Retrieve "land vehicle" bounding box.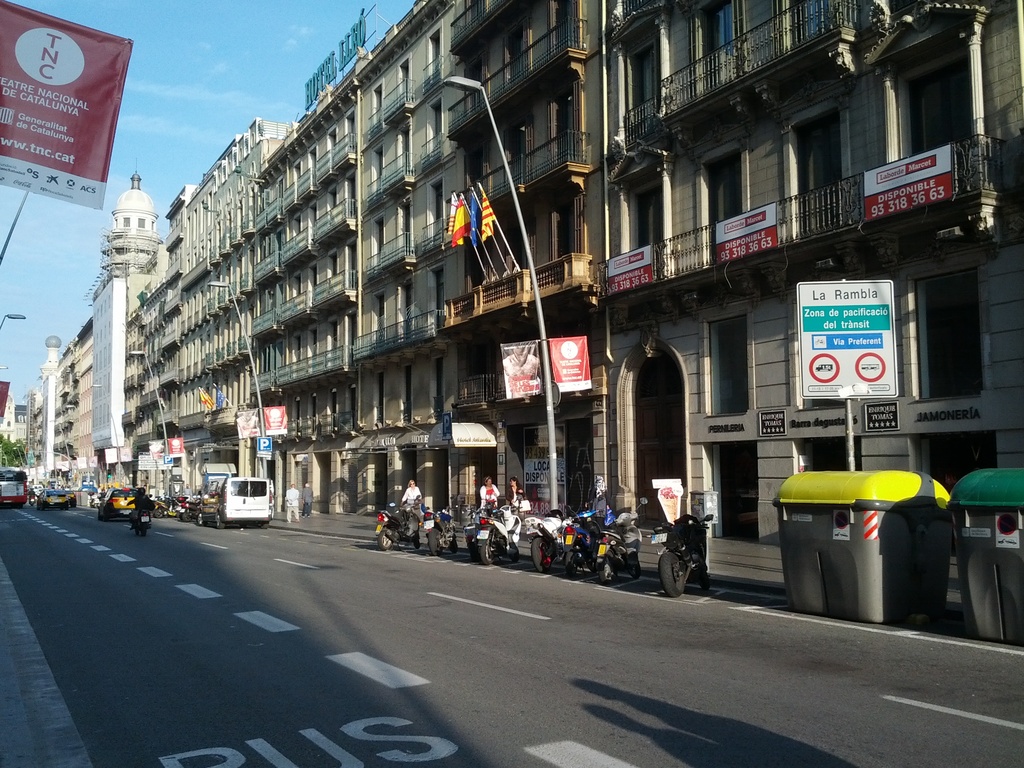
Bounding box: 26/495/38/510.
